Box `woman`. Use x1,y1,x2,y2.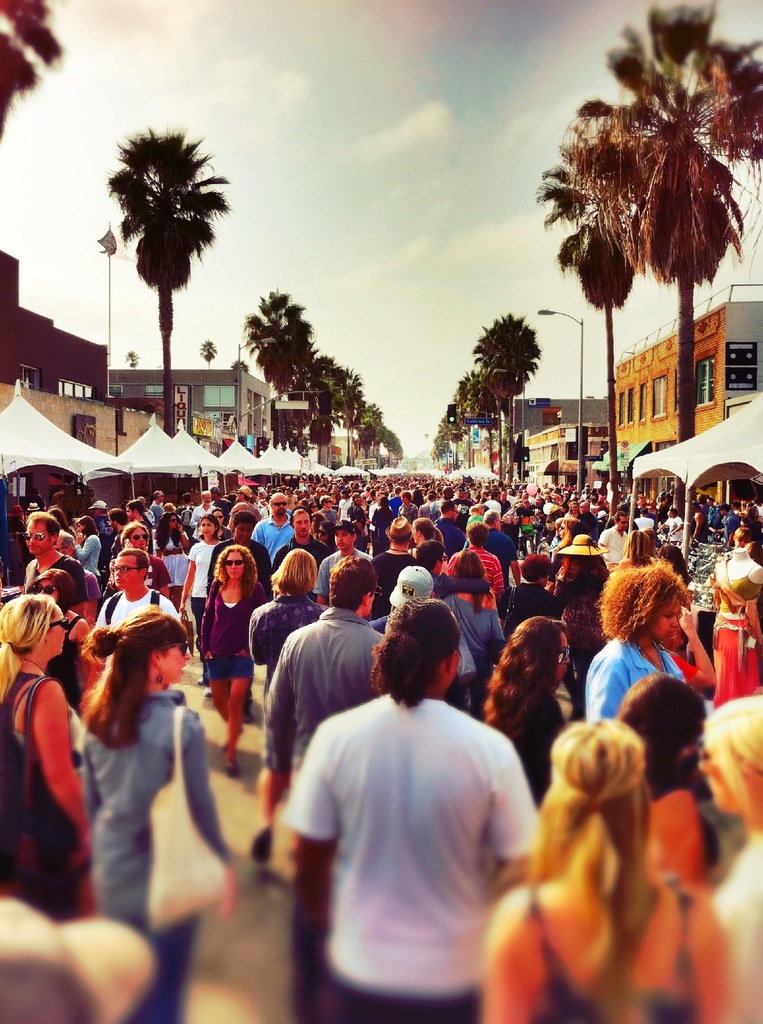
411,490,425,513.
